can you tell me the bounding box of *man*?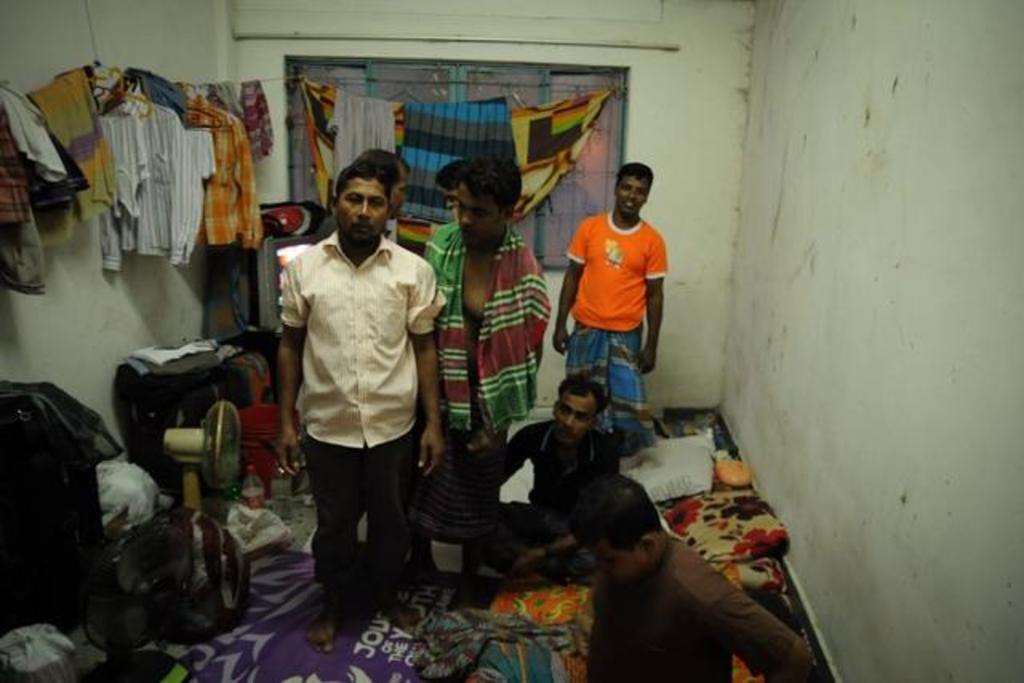
[264,154,435,627].
